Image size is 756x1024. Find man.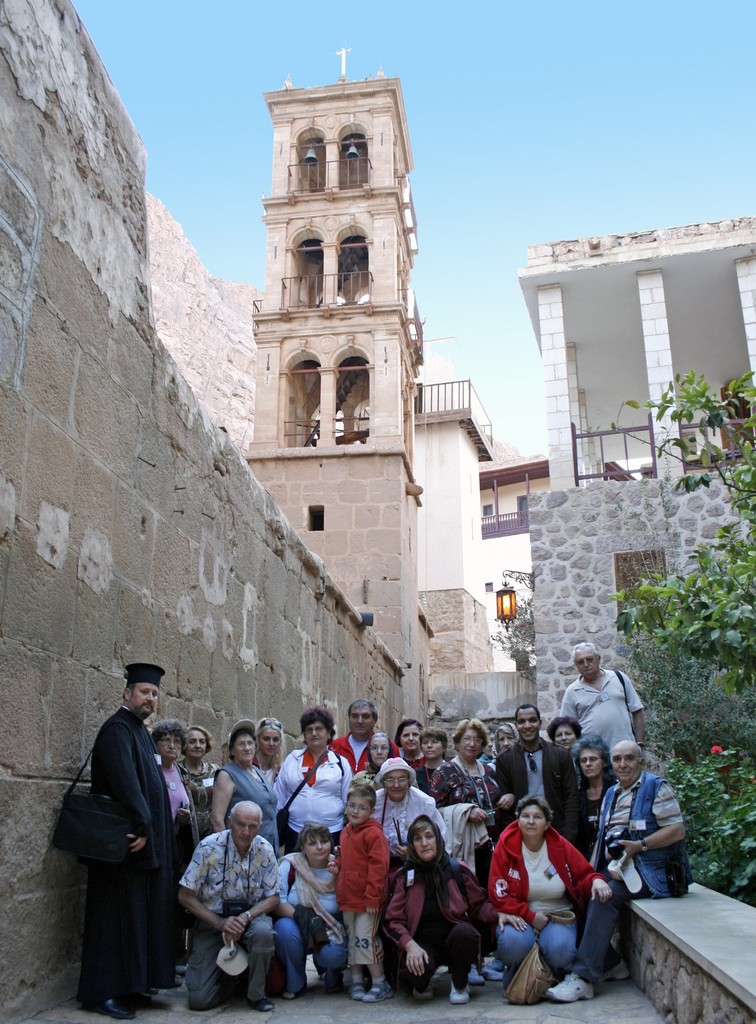
169,792,281,1011.
